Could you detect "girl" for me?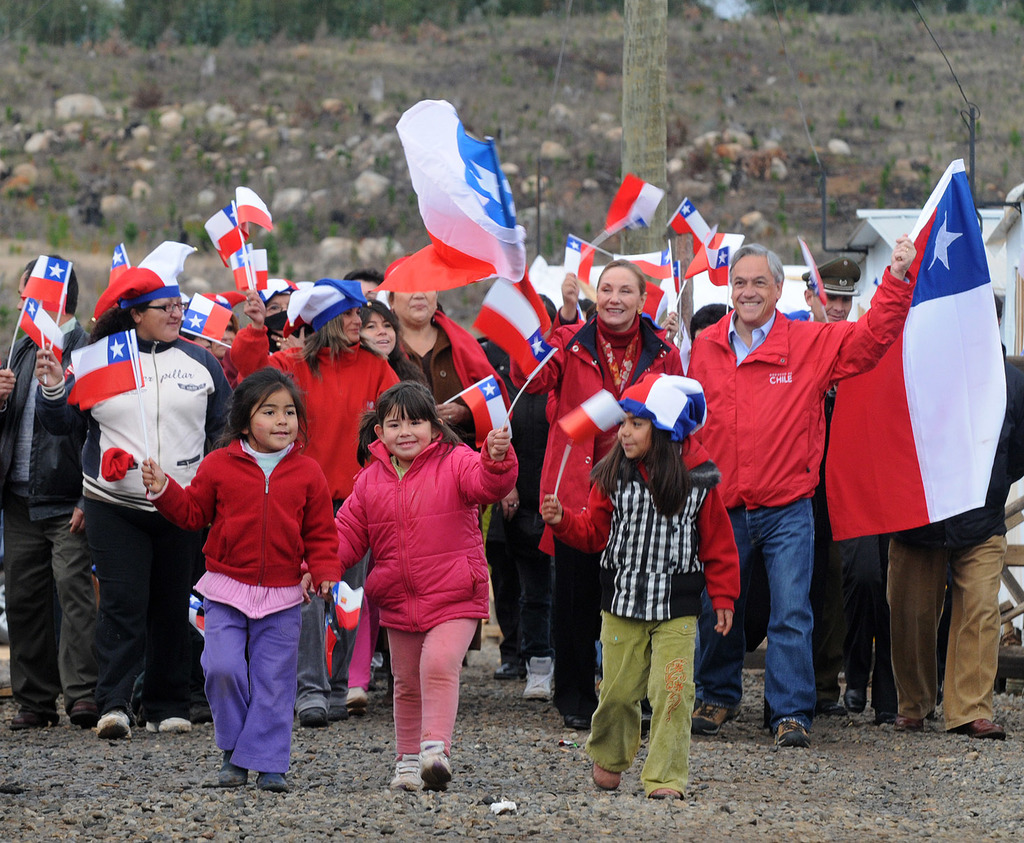
Detection result: select_region(359, 292, 427, 385).
